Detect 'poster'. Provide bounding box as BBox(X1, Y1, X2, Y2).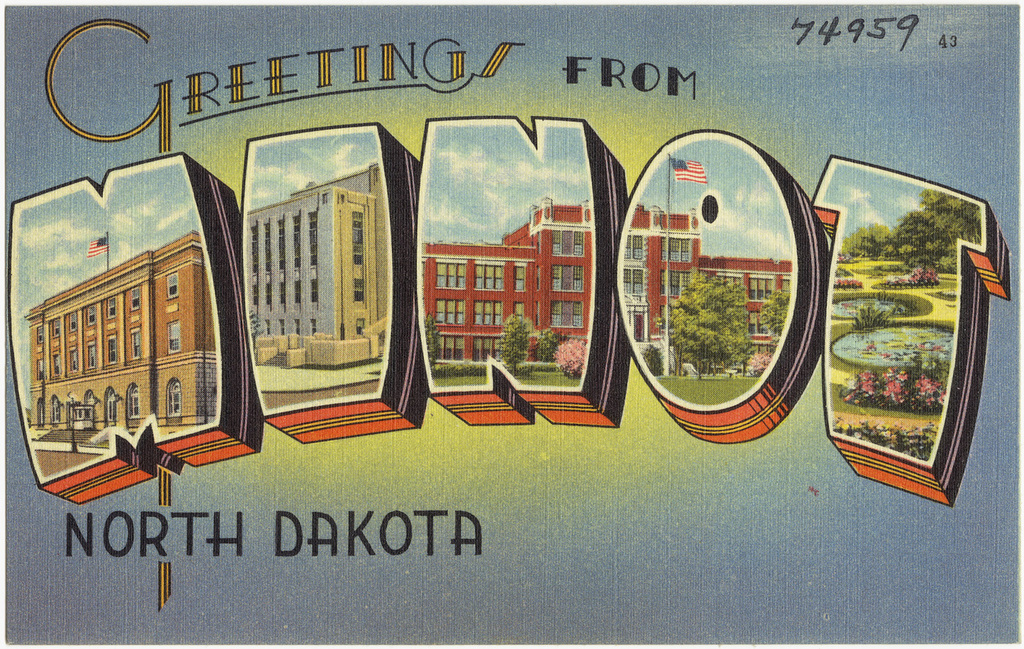
BBox(1, 1, 1019, 646).
